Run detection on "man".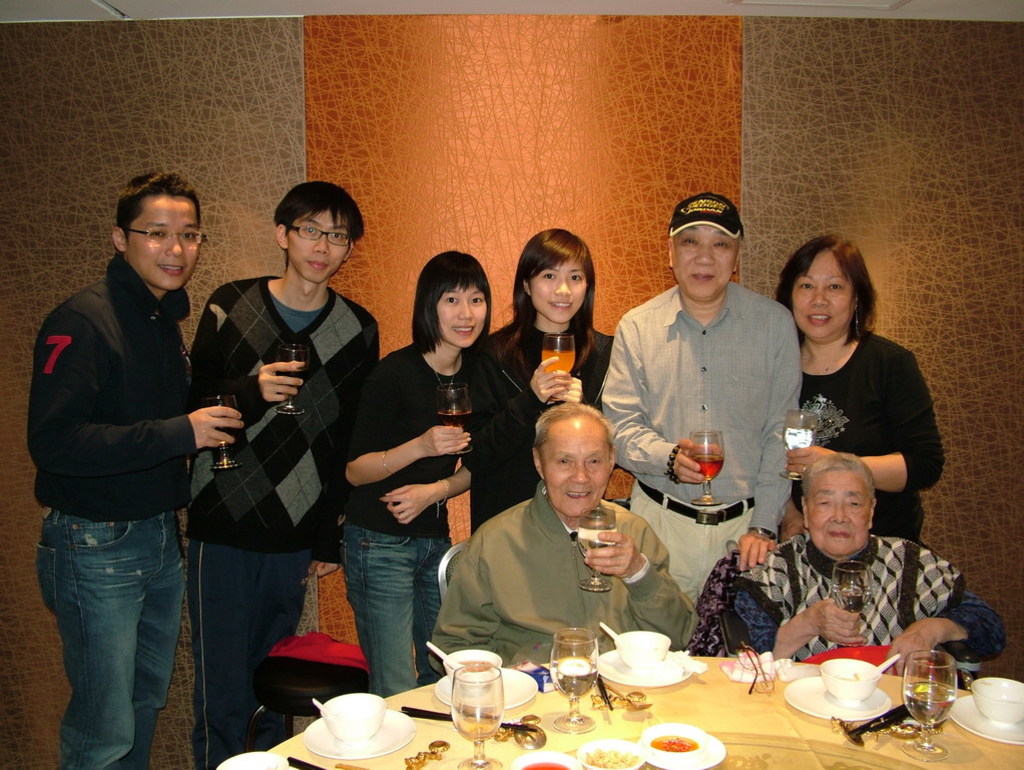
Result: [595, 190, 806, 612].
